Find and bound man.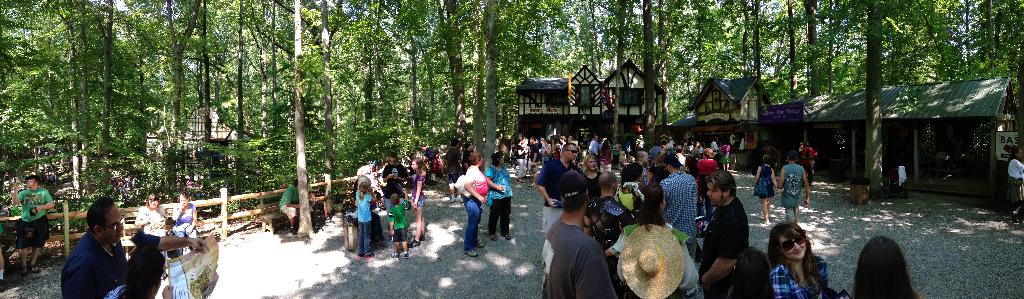
Bound: 307:173:326:225.
